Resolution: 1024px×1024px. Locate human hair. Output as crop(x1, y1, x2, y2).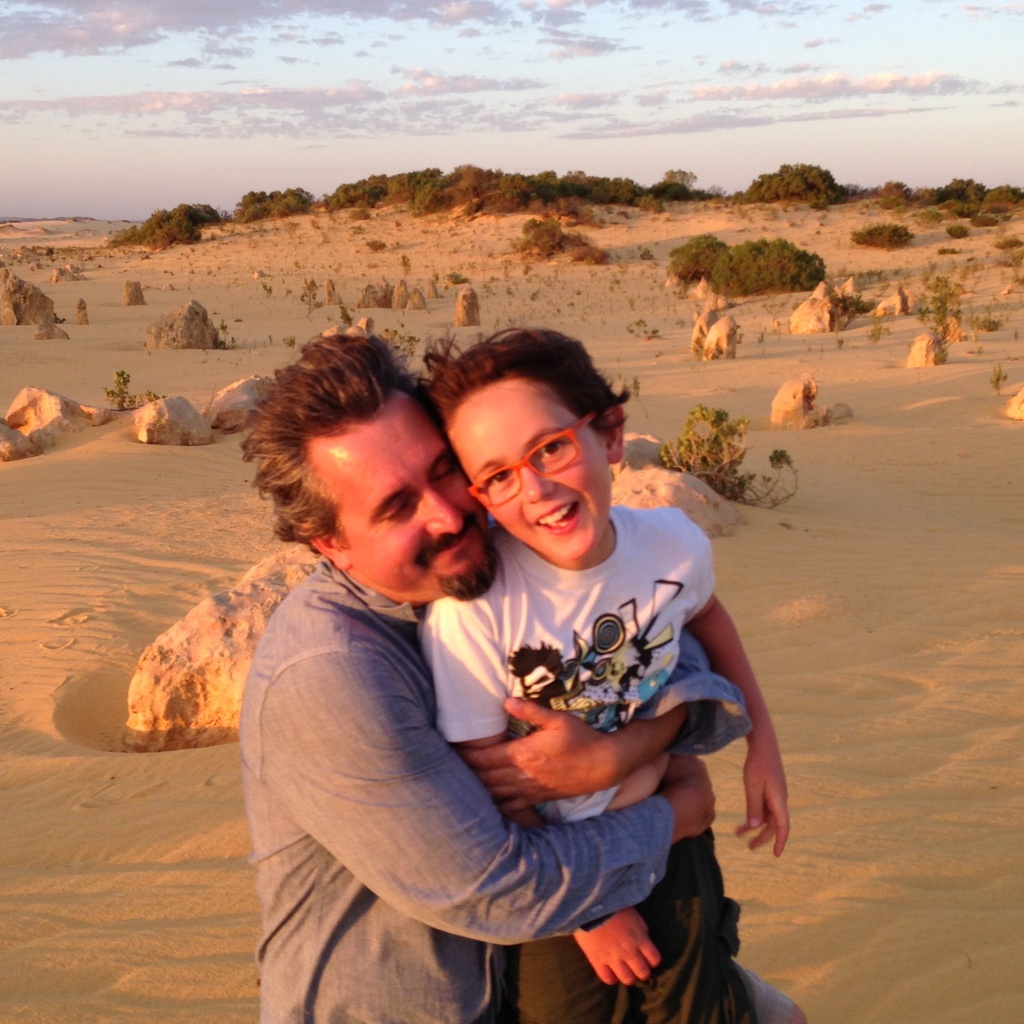
crop(229, 326, 446, 550).
